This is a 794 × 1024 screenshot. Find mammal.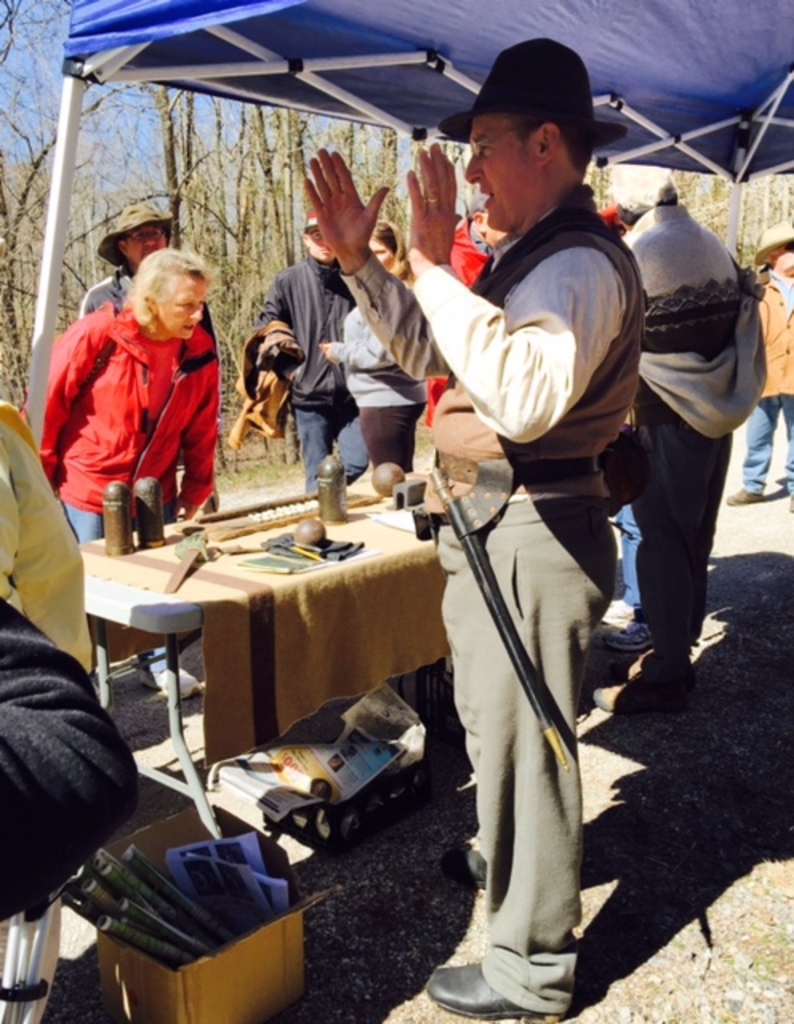
Bounding box: [left=312, top=214, right=426, bottom=482].
